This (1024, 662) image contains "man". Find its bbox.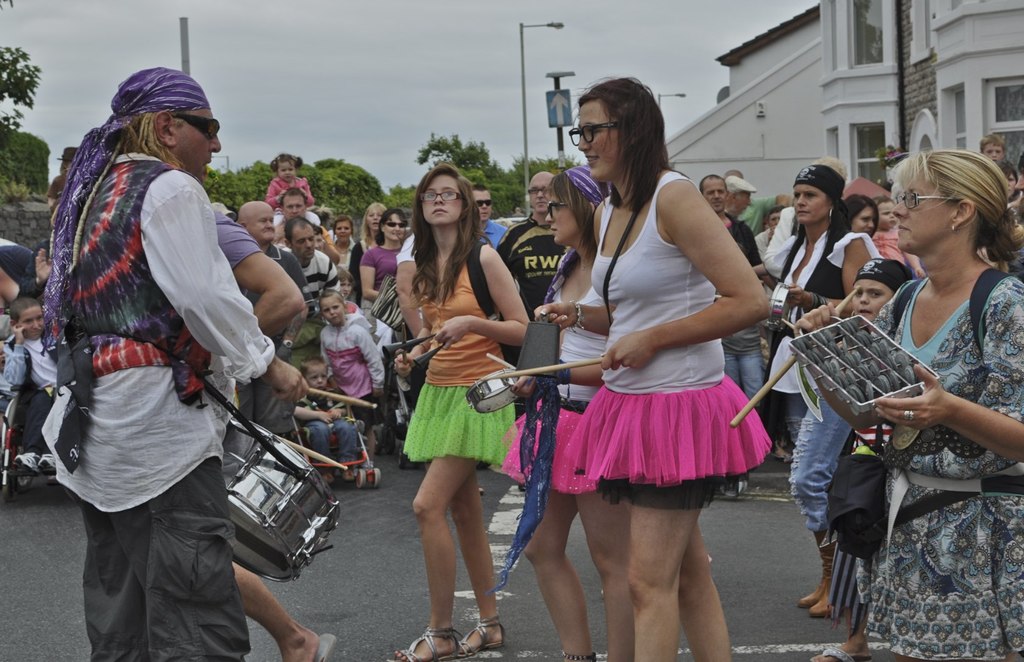
l=238, t=189, r=339, b=437.
